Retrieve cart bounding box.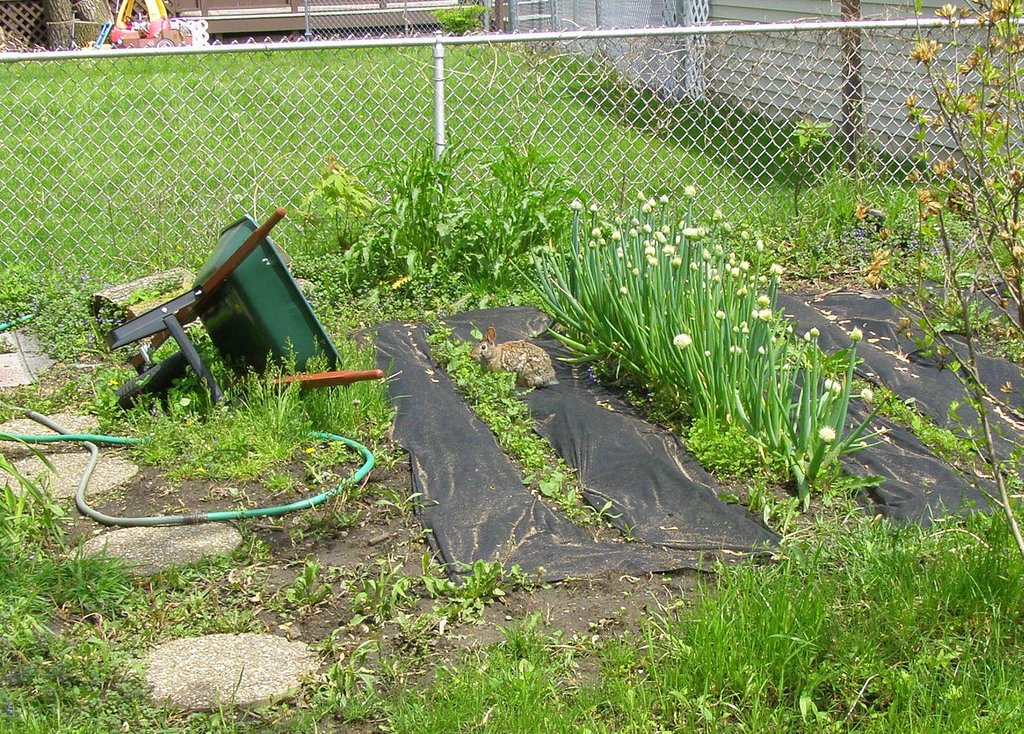
Bounding box: select_region(105, 208, 384, 424).
